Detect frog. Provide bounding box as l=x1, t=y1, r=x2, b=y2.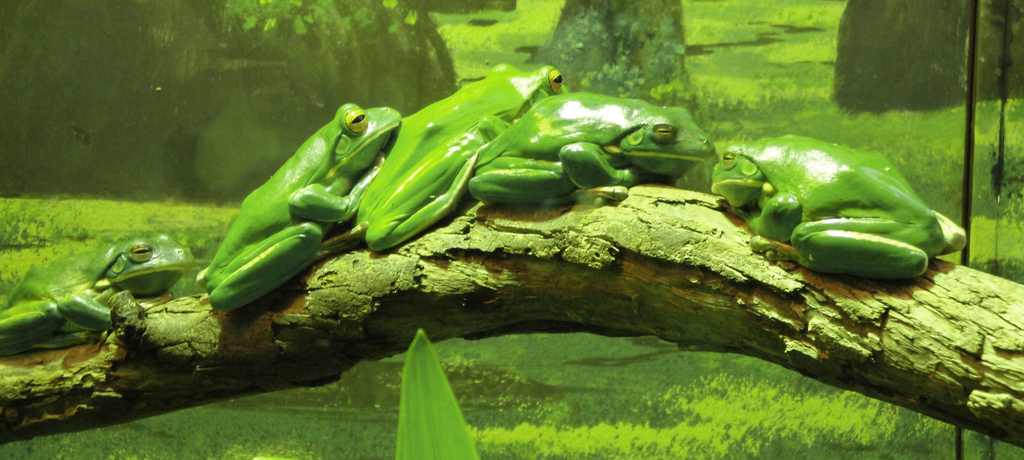
l=707, t=129, r=967, b=283.
